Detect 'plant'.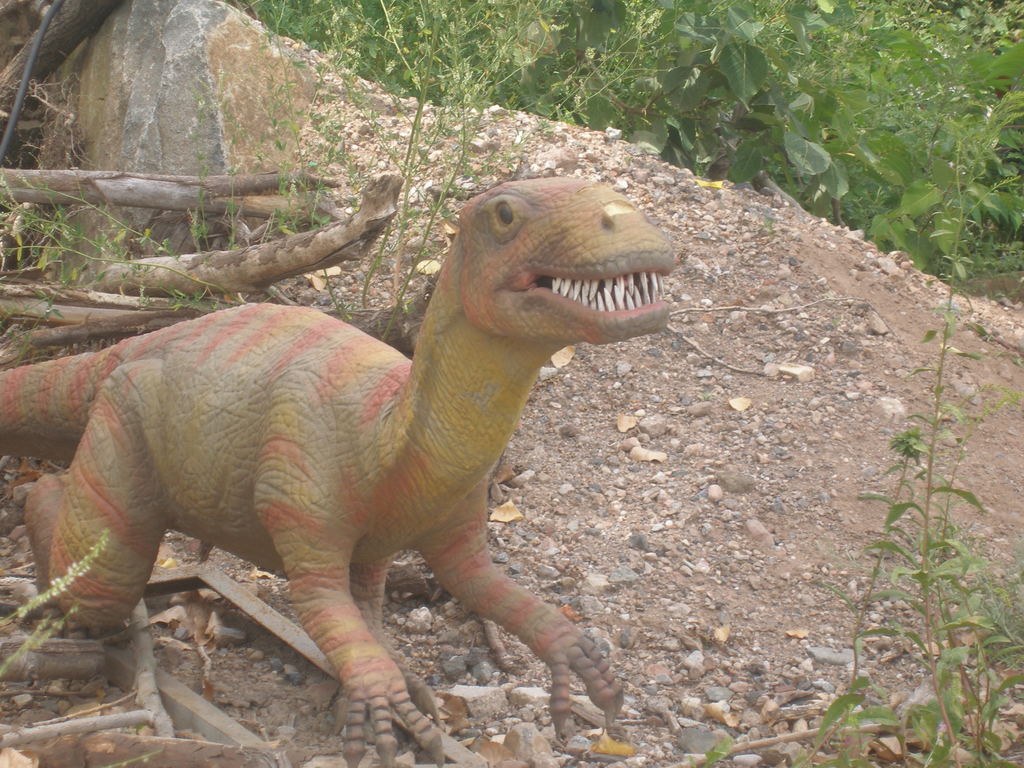
Detected at rect(793, 77, 1018, 267).
